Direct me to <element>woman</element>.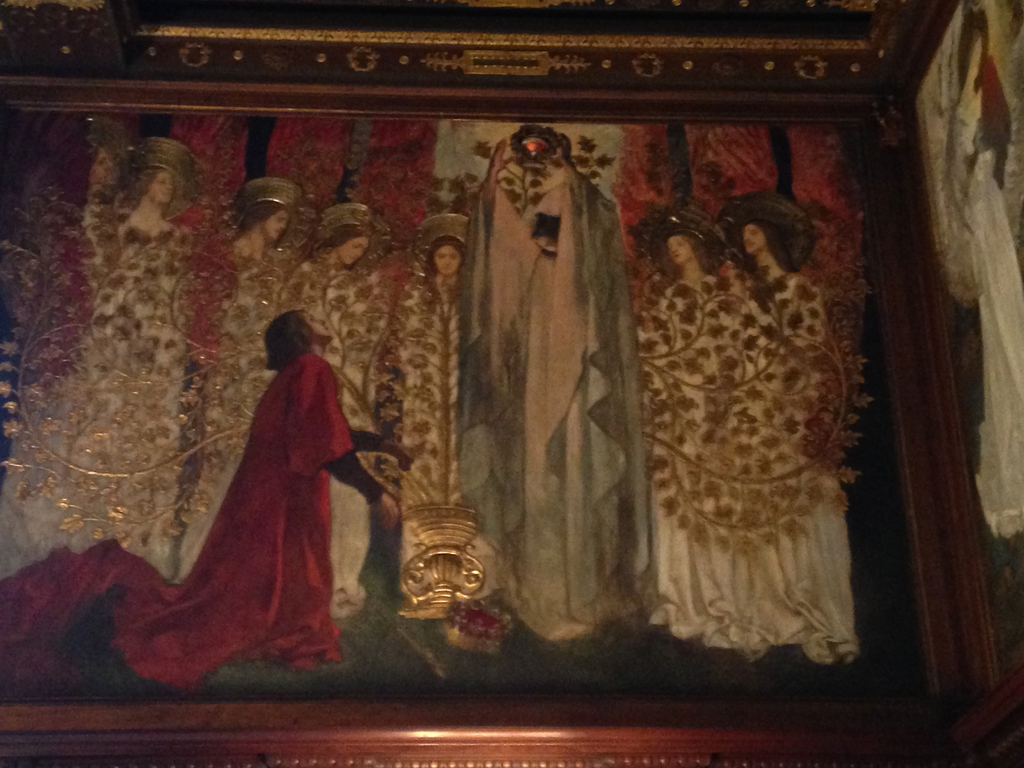
Direction: left=632, top=221, right=745, bottom=651.
